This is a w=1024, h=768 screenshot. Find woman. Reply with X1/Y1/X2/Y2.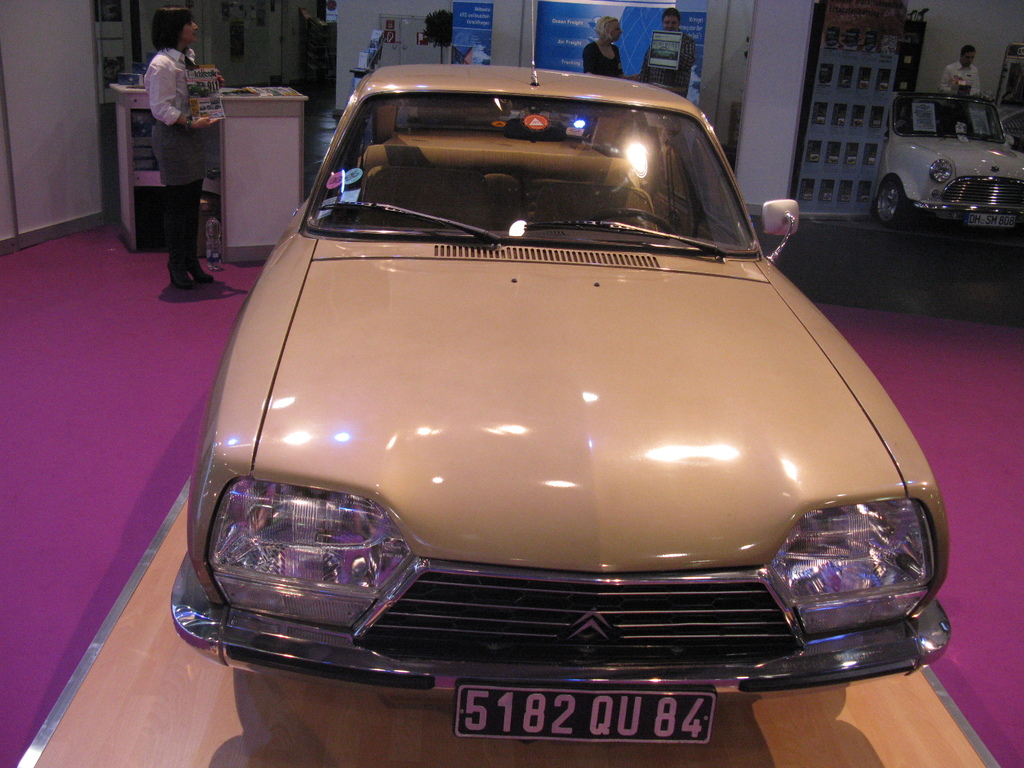
583/5/642/84.
